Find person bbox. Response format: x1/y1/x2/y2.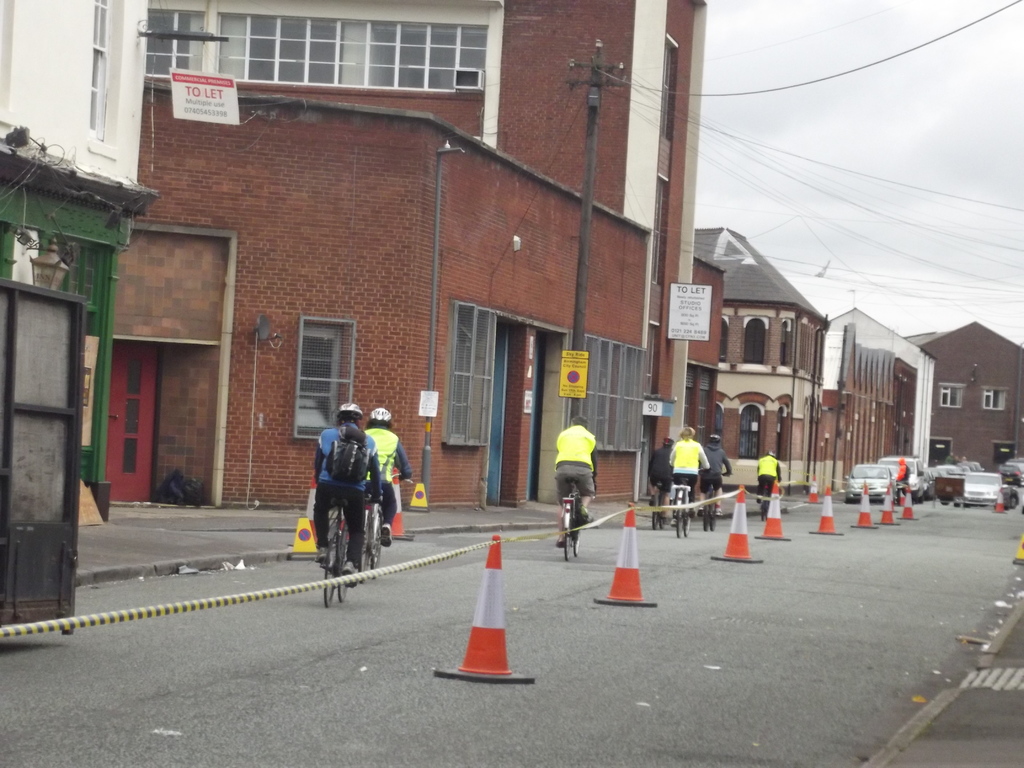
755/448/781/517.
